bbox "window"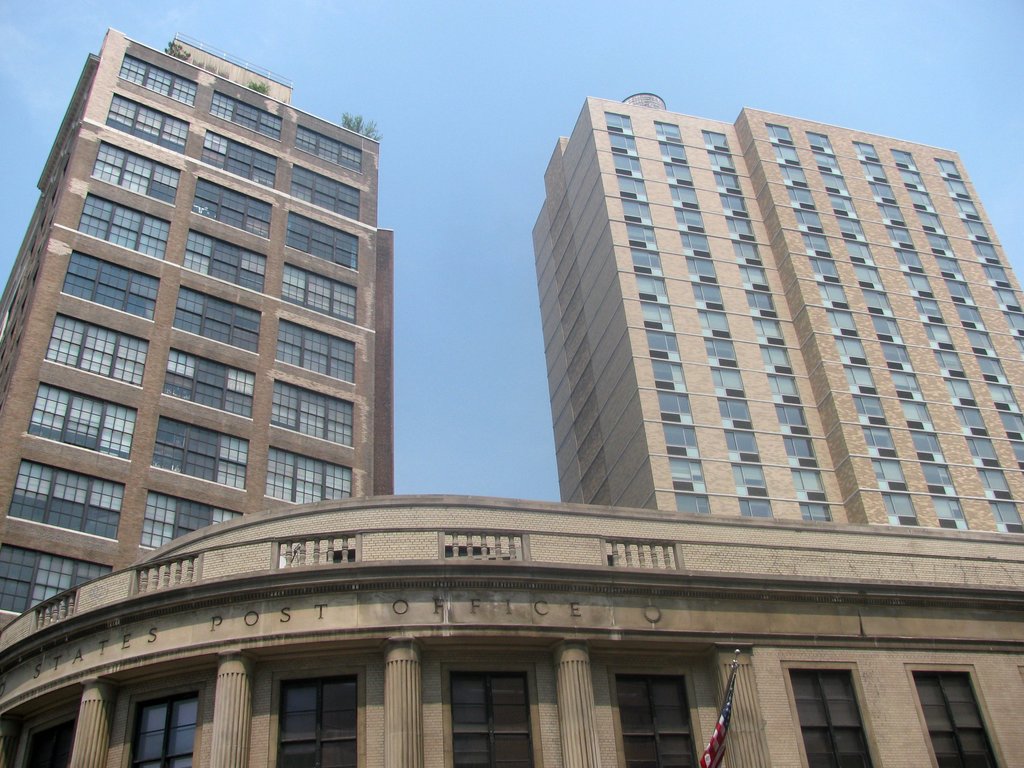
bbox(632, 278, 671, 304)
